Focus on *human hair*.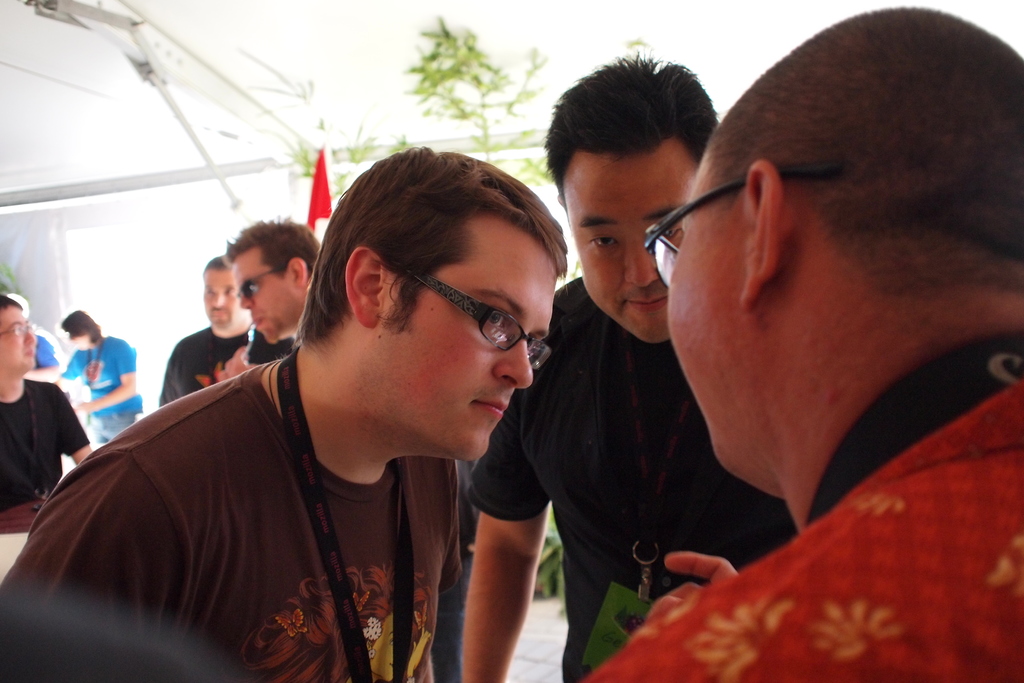
Focused at 227/217/316/281.
